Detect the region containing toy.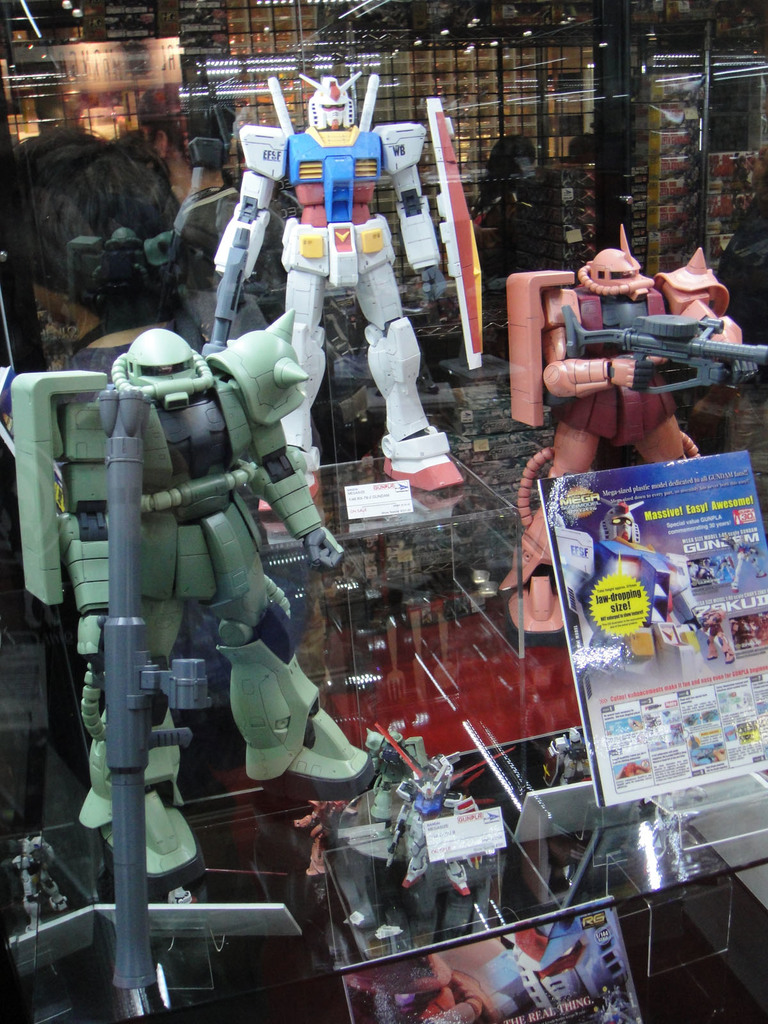
[left=289, top=806, right=355, bottom=899].
